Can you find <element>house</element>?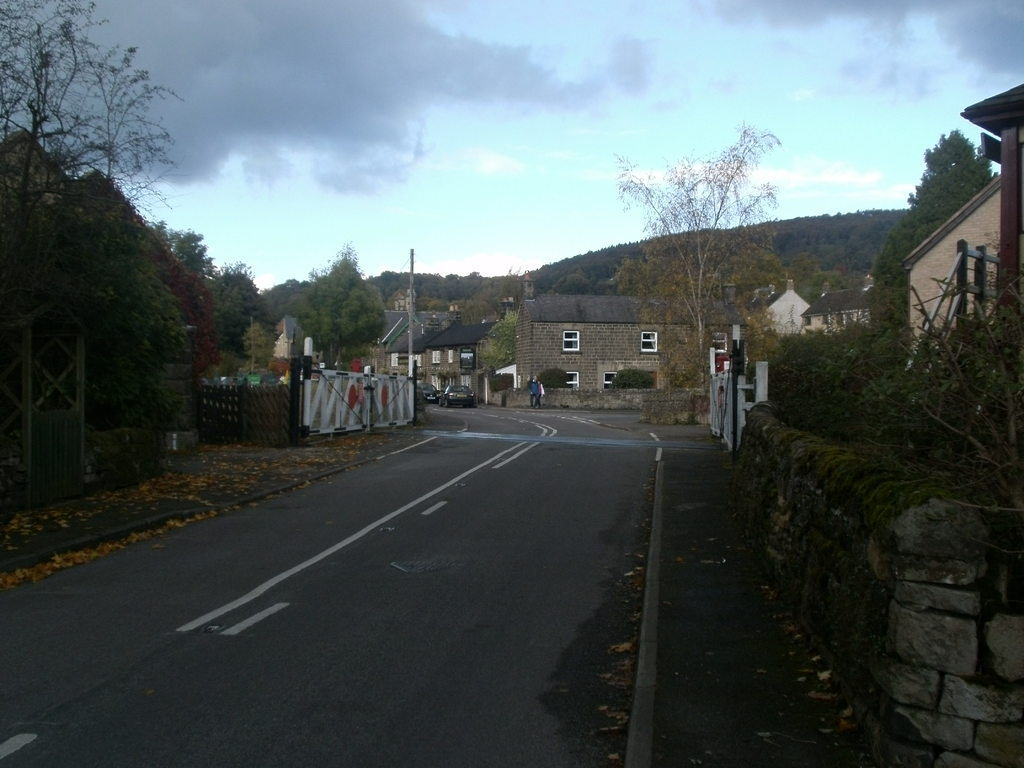
Yes, bounding box: {"left": 899, "top": 175, "right": 997, "bottom": 369}.
